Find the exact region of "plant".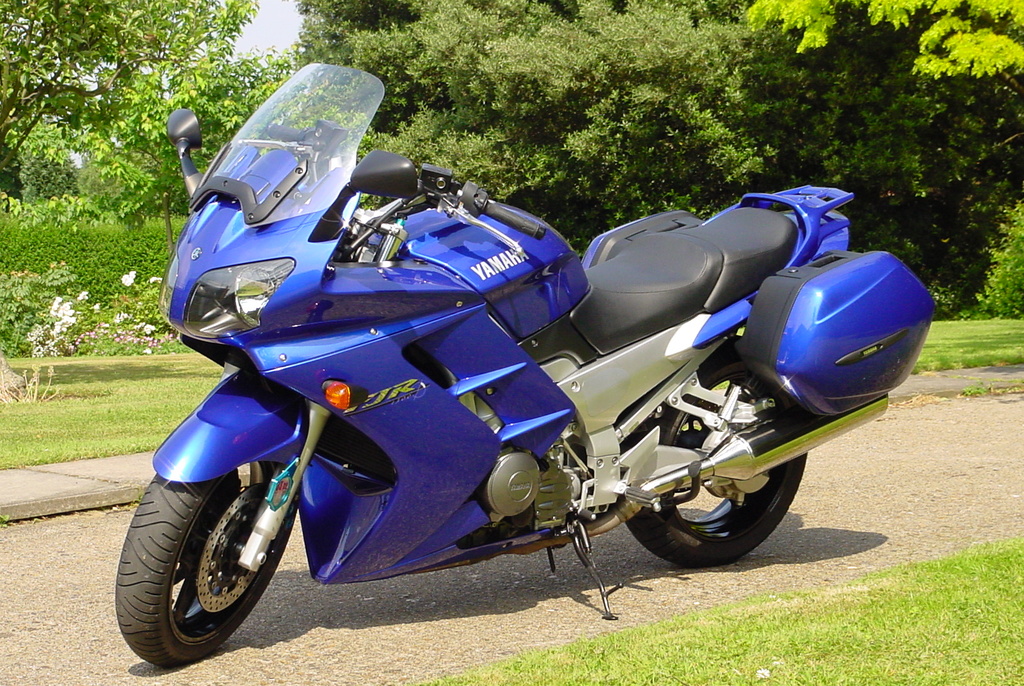
Exact region: x1=964, y1=383, x2=988, y2=398.
